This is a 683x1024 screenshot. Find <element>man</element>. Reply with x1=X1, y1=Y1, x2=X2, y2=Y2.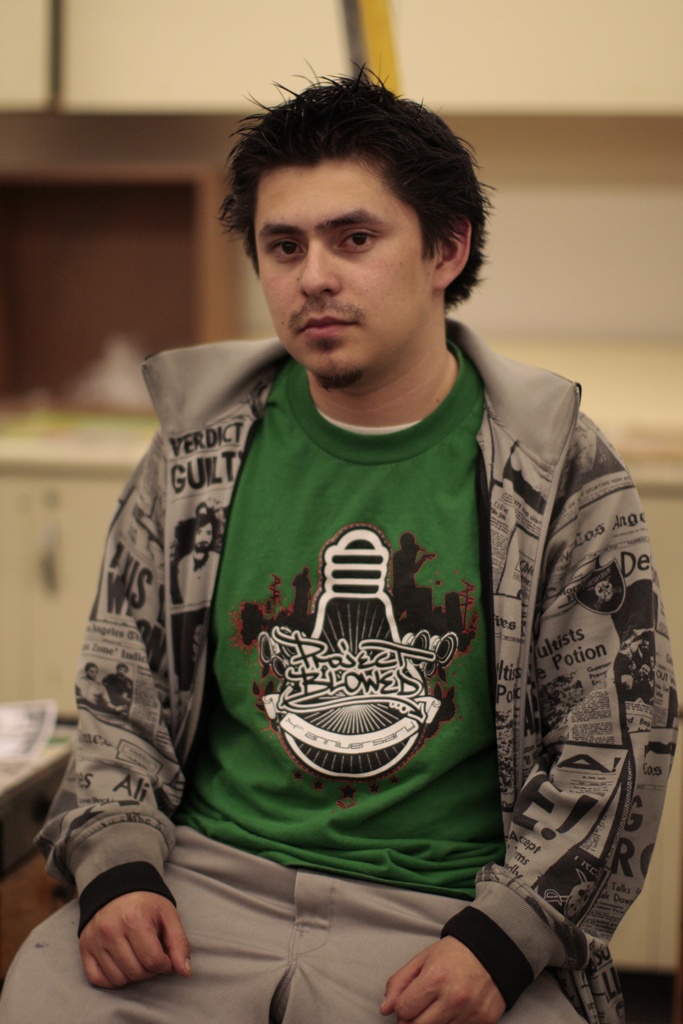
x1=53, y1=97, x2=664, y2=1023.
